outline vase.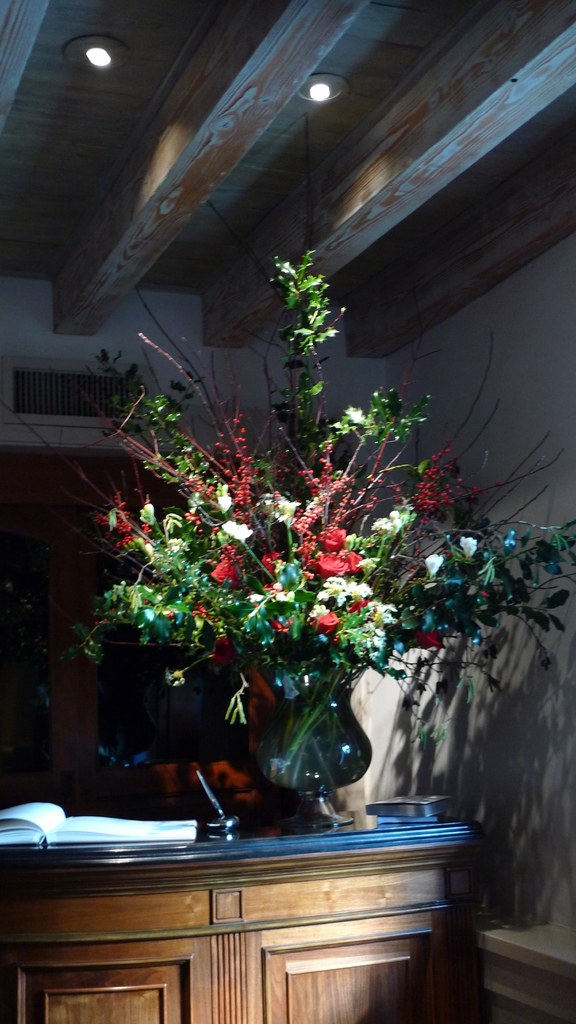
Outline: region(262, 671, 372, 829).
